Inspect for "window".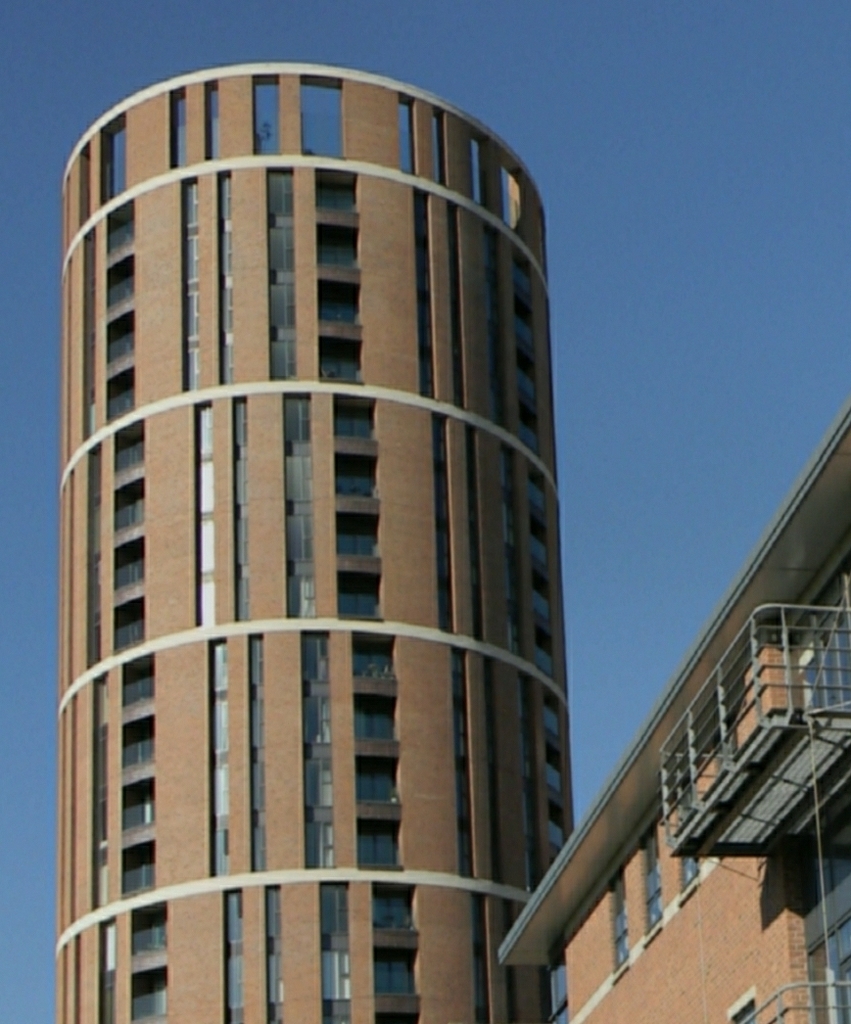
Inspection: (x1=330, y1=459, x2=376, y2=499).
